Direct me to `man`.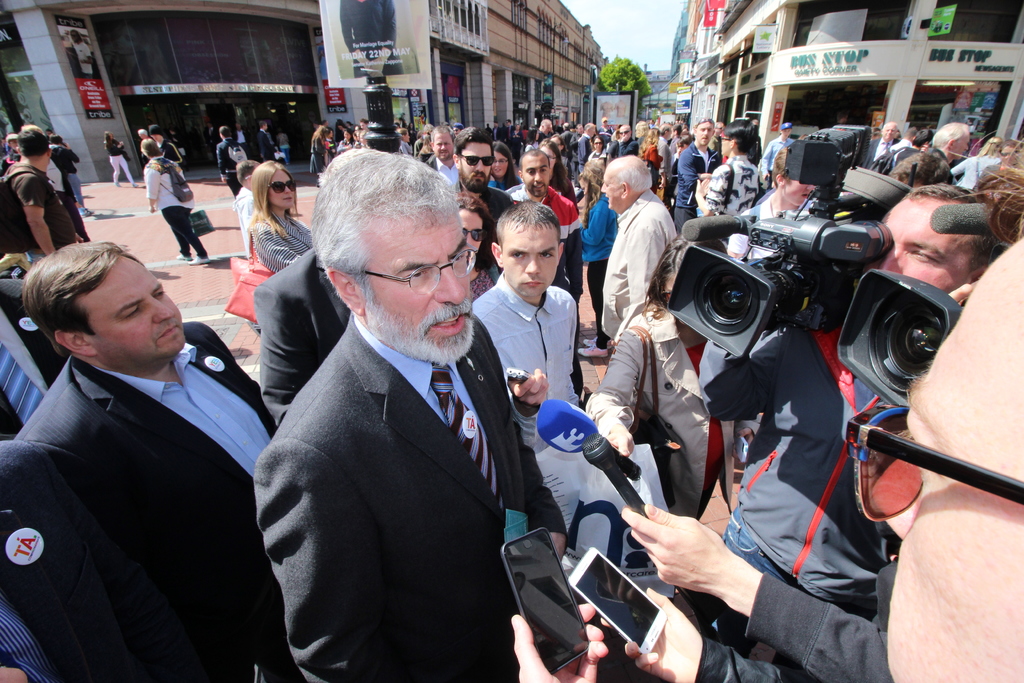
Direction: (left=0, top=439, right=217, bottom=682).
